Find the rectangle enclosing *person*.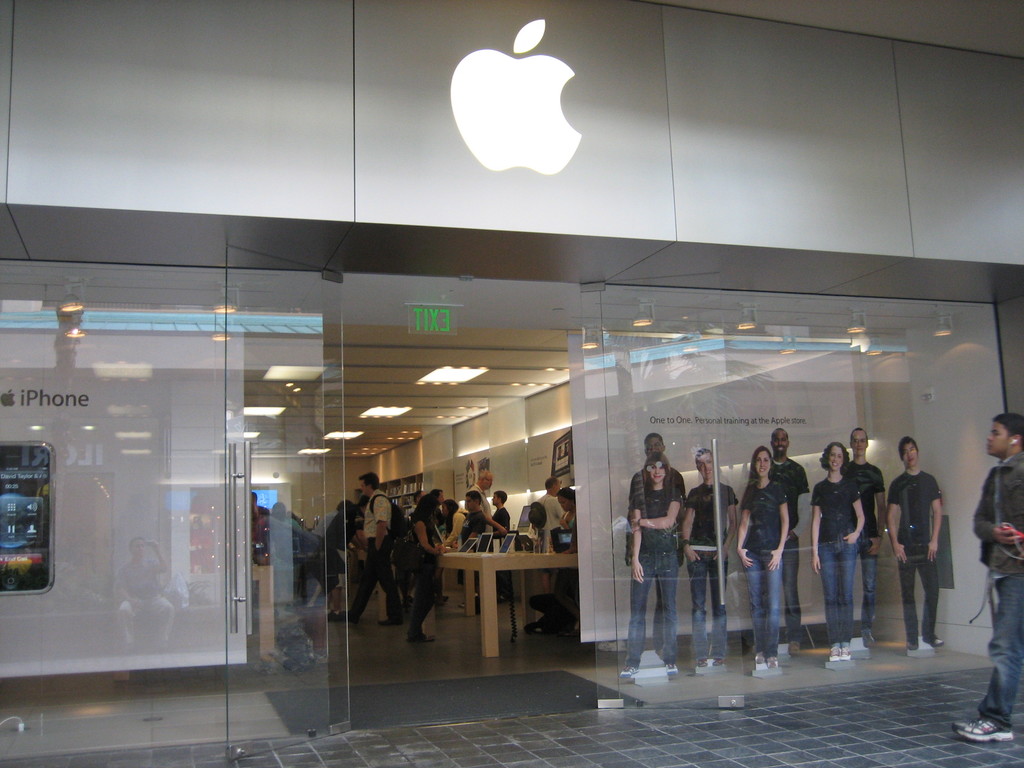
crop(805, 437, 868, 662).
